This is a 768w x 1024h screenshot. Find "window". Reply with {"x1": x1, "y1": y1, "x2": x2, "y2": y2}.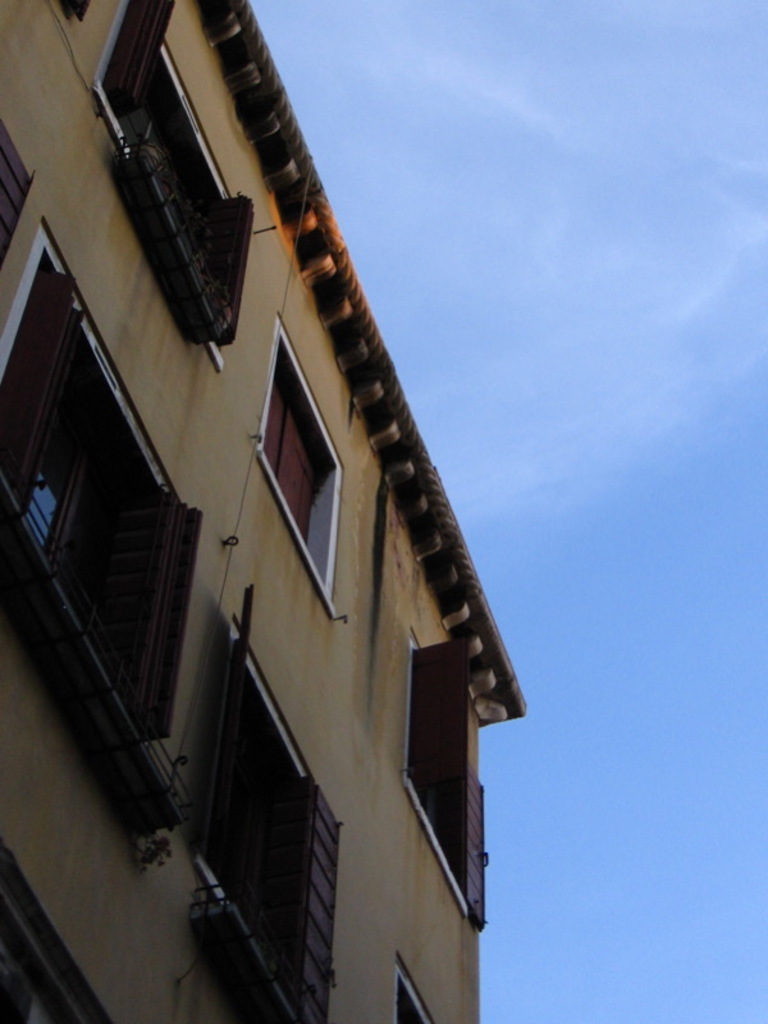
{"x1": 248, "y1": 320, "x2": 340, "y2": 623}.
